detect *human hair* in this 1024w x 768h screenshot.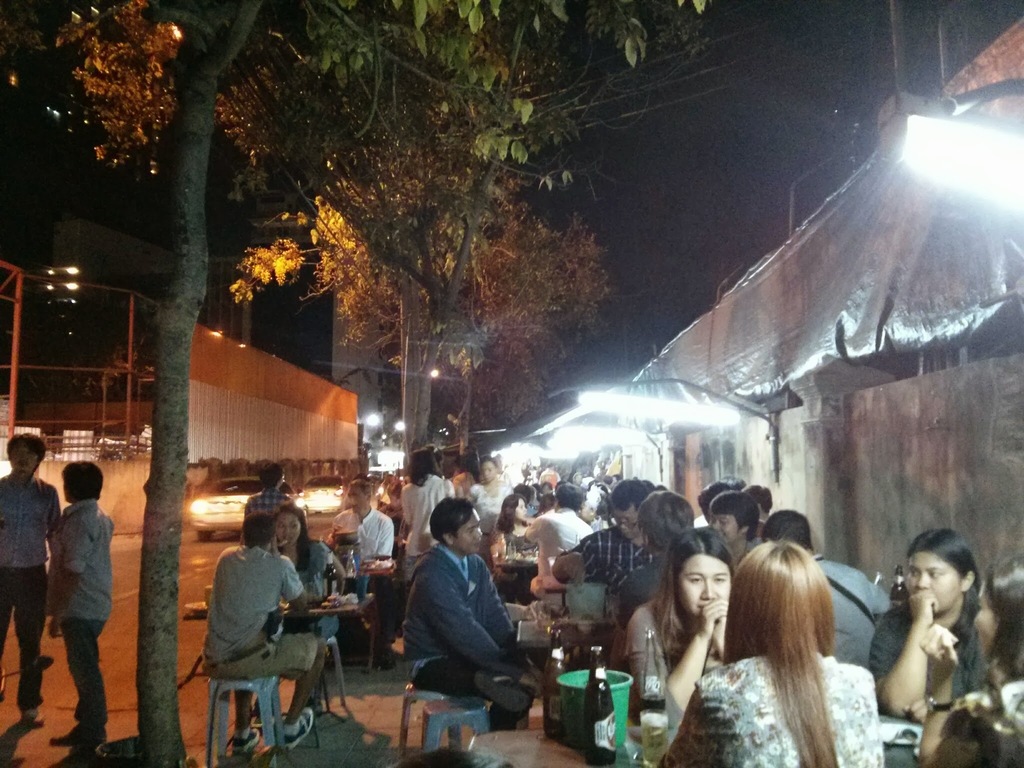
Detection: <bbox>765, 511, 819, 553</bbox>.
